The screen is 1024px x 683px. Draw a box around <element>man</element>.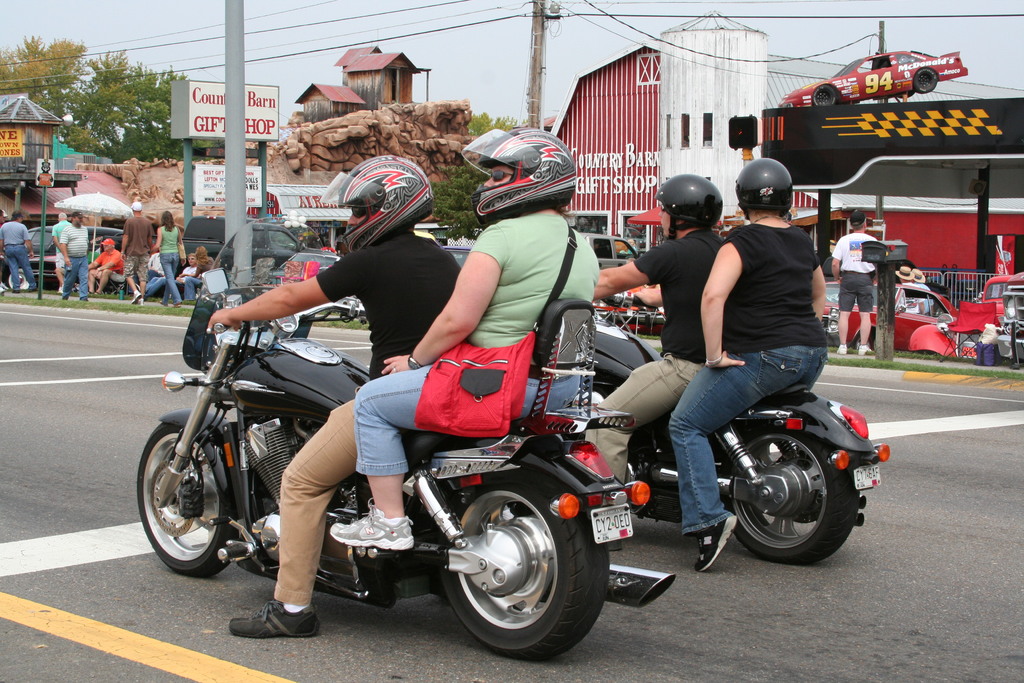
[204,153,465,642].
